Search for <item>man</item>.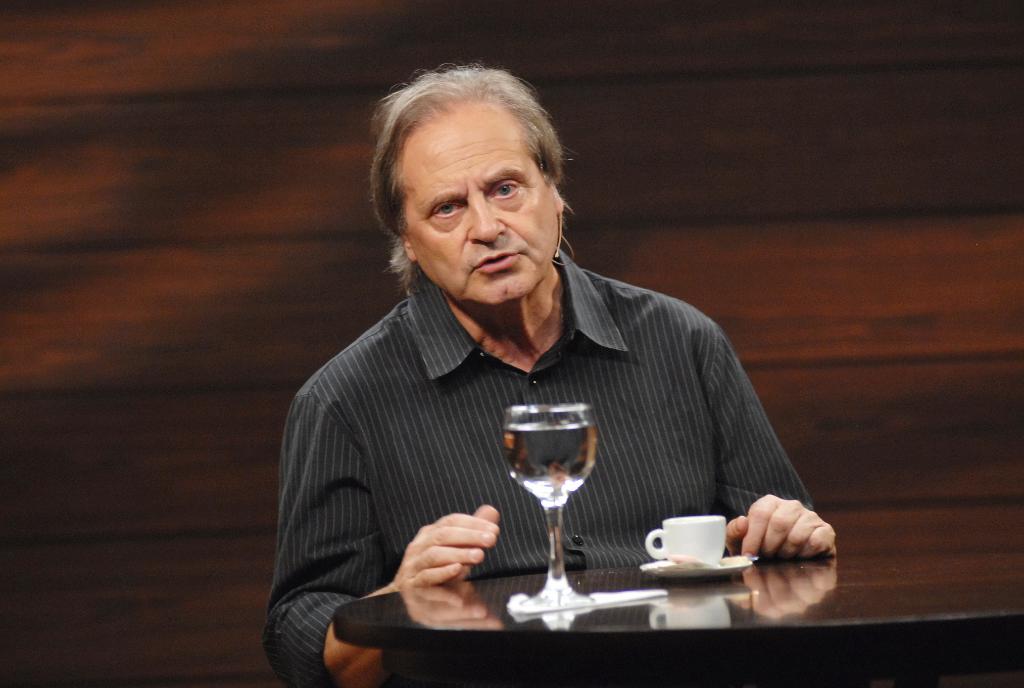
Found at {"x1": 244, "y1": 71, "x2": 824, "y2": 648}.
